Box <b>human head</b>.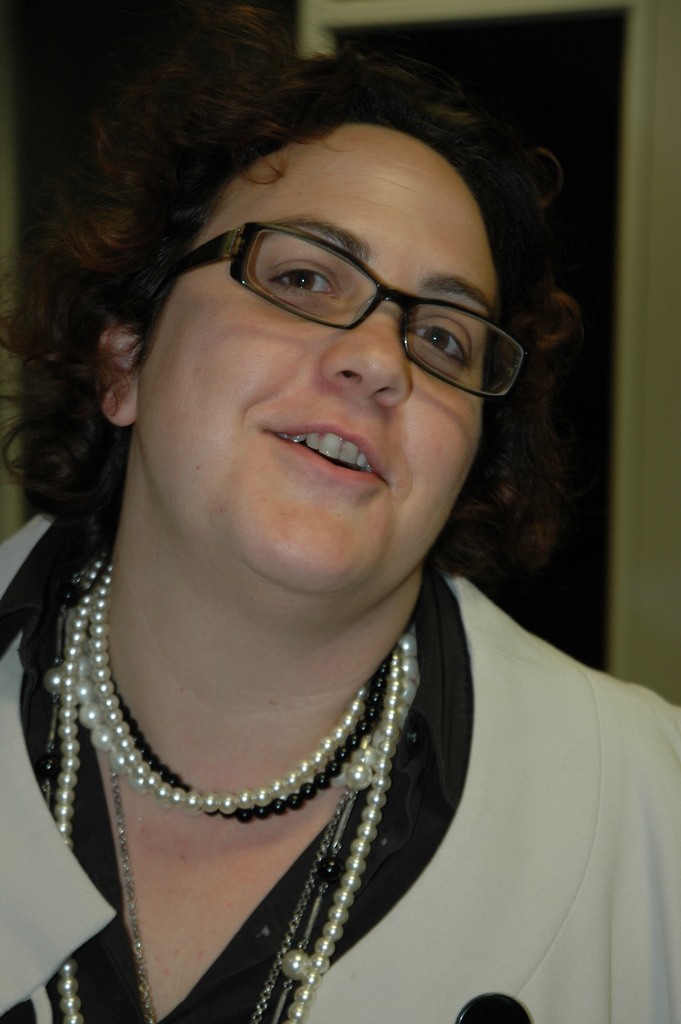
crop(158, 63, 543, 543).
